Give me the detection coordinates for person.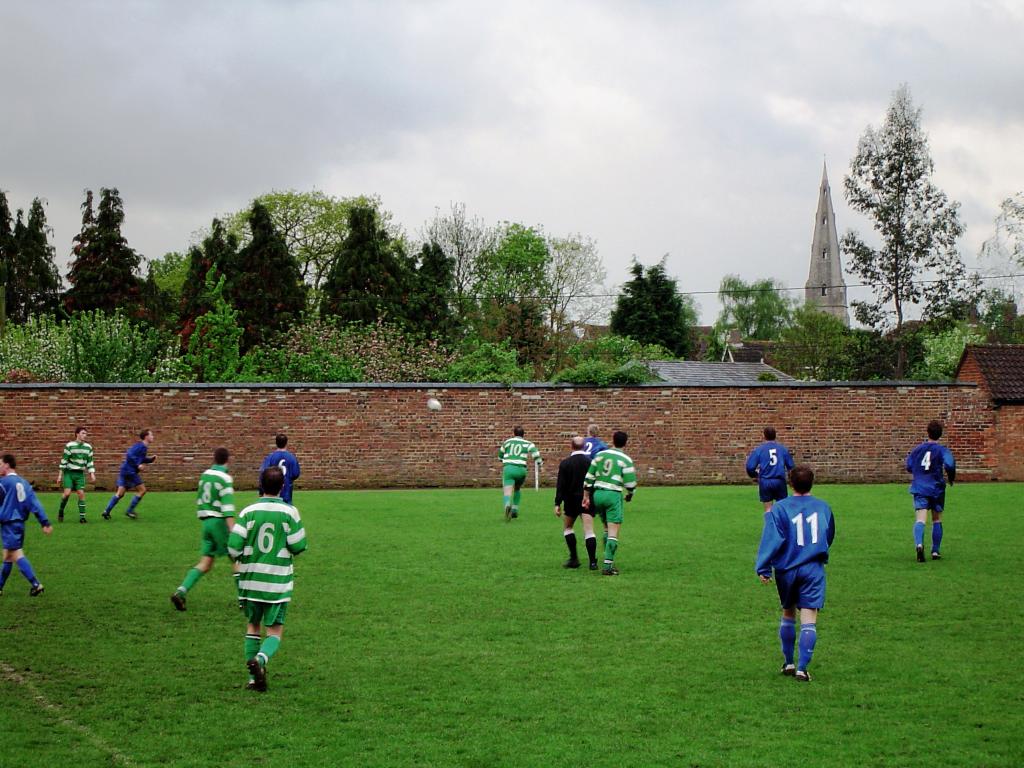
l=260, t=435, r=303, b=500.
